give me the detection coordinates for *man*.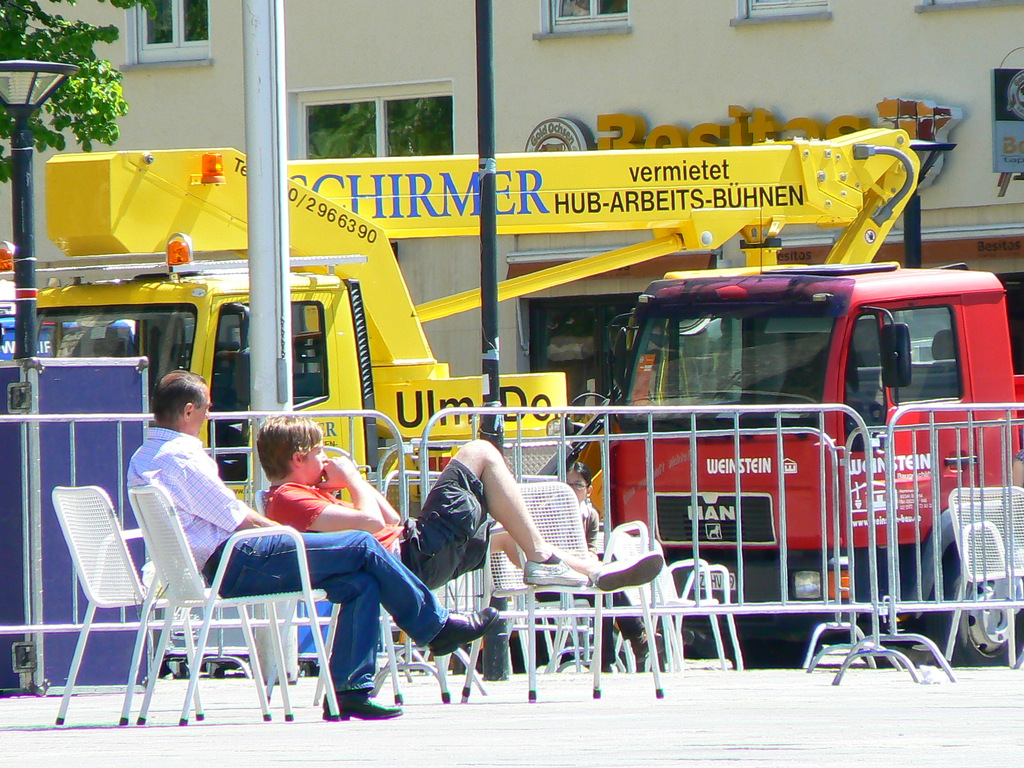
(left=141, top=369, right=496, bottom=725).
